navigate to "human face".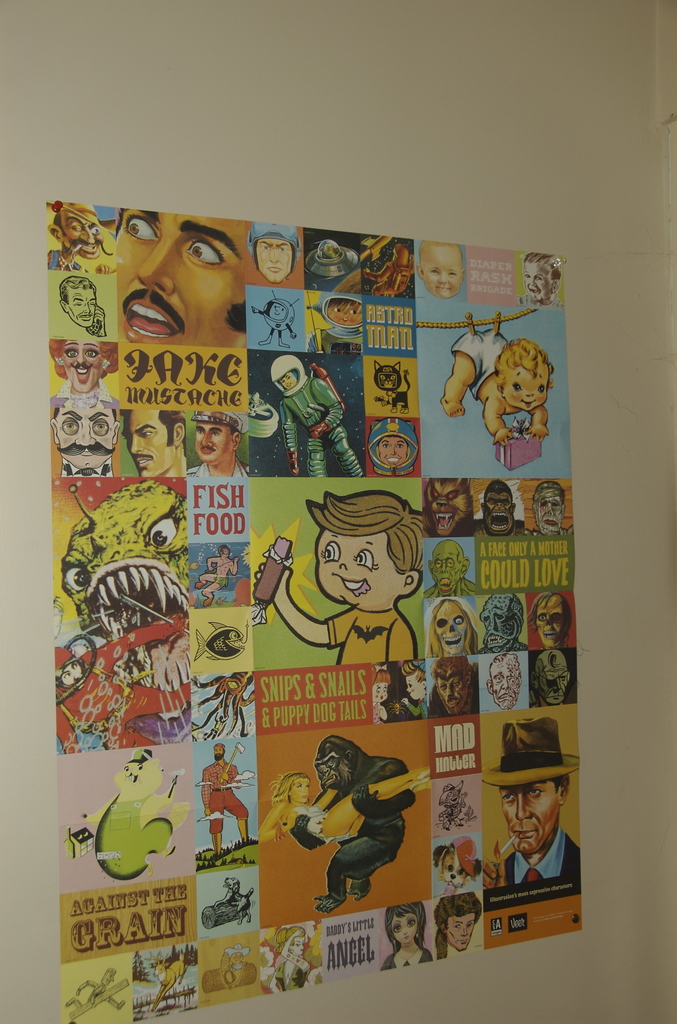
Navigation target: {"left": 44, "top": 395, "right": 115, "bottom": 481}.
